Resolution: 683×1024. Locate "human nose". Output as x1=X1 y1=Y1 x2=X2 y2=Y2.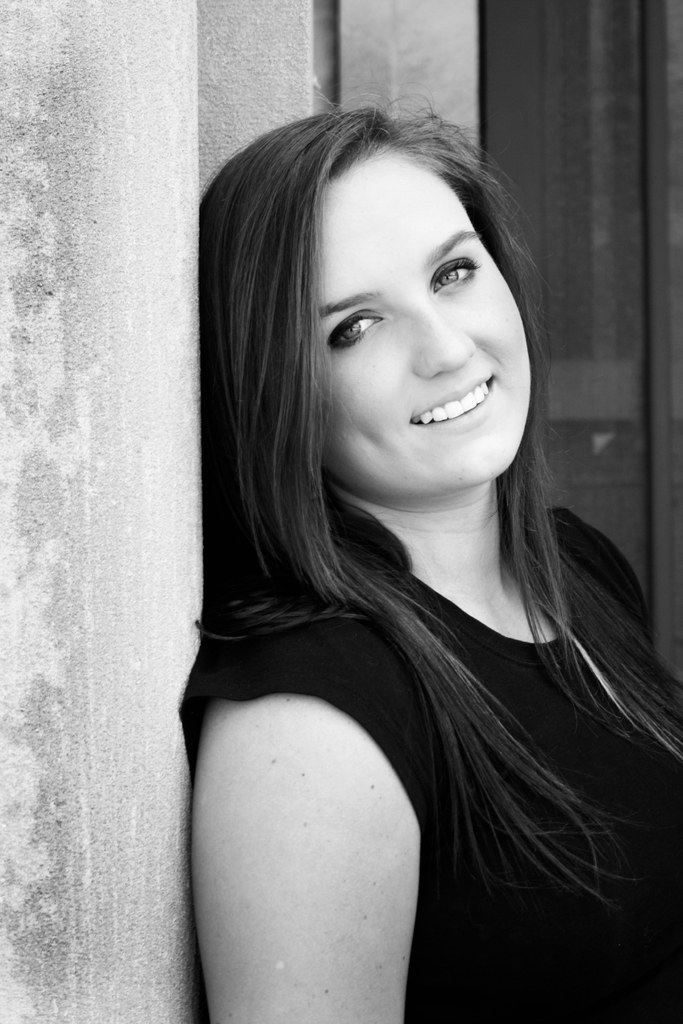
x1=418 y1=294 x2=474 y2=373.
